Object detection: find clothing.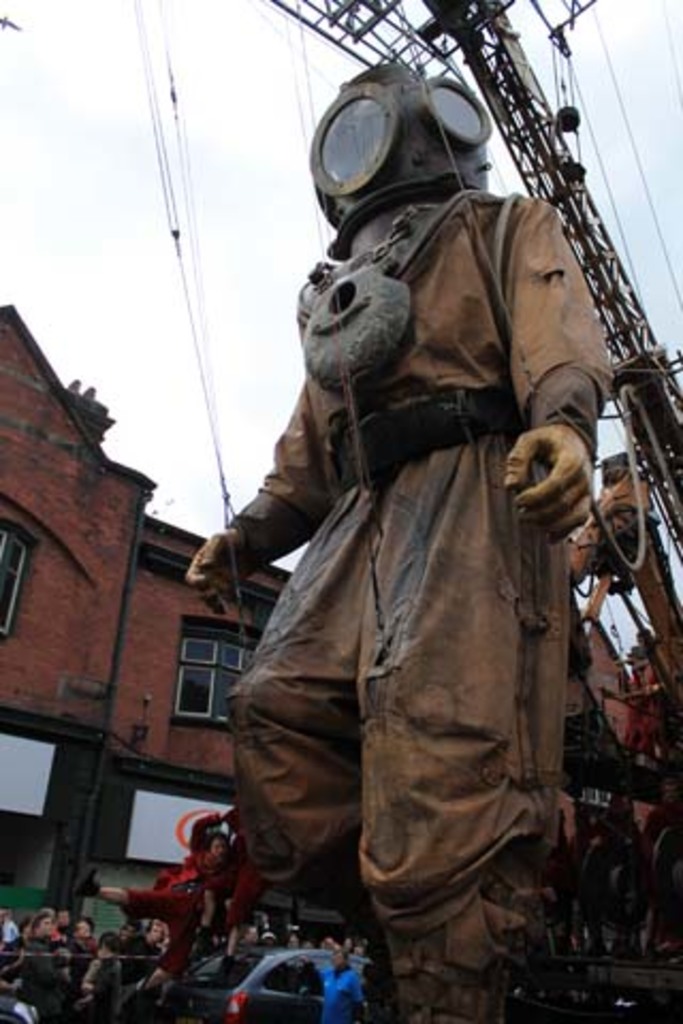
[x1=120, y1=836, x2=243, y2=975].
